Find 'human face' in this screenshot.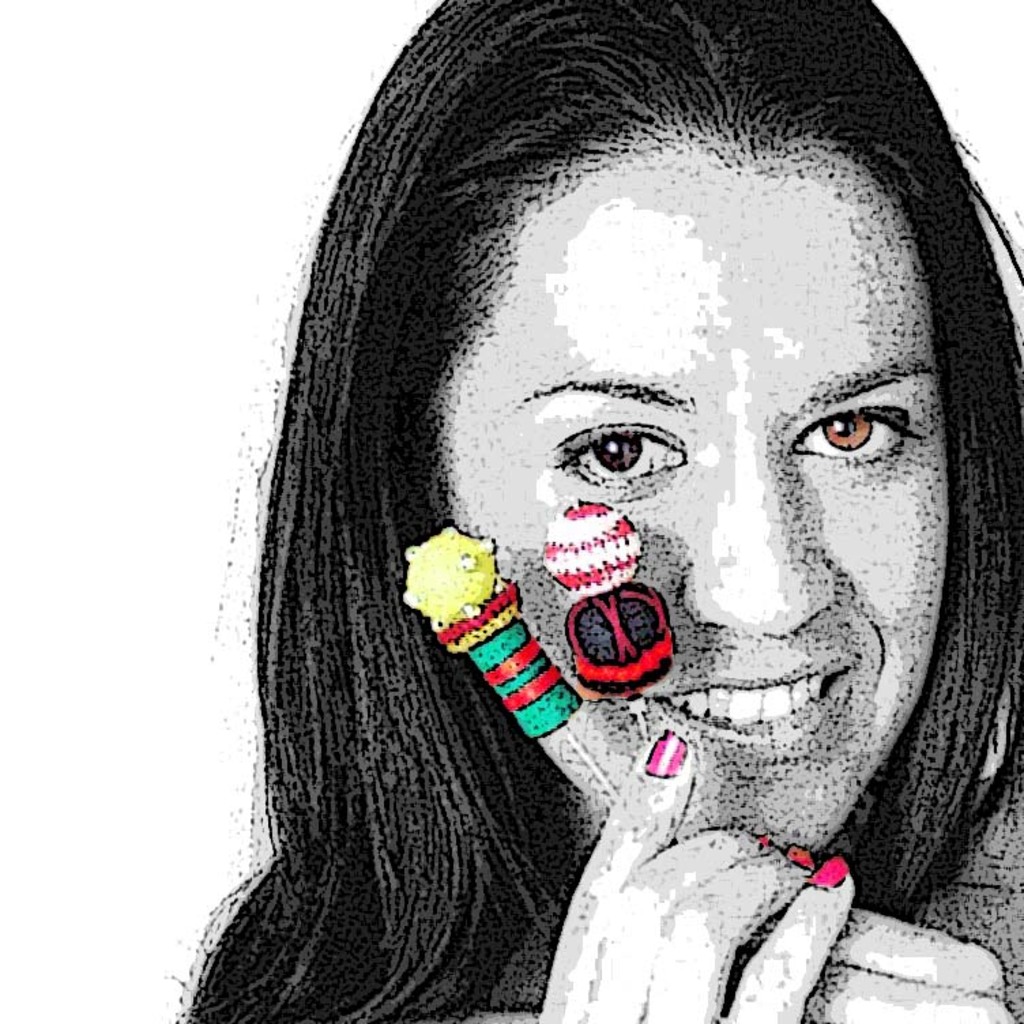
The bounding box for 'human face' is x1=418 y1=129 x2=940 y2=873.
